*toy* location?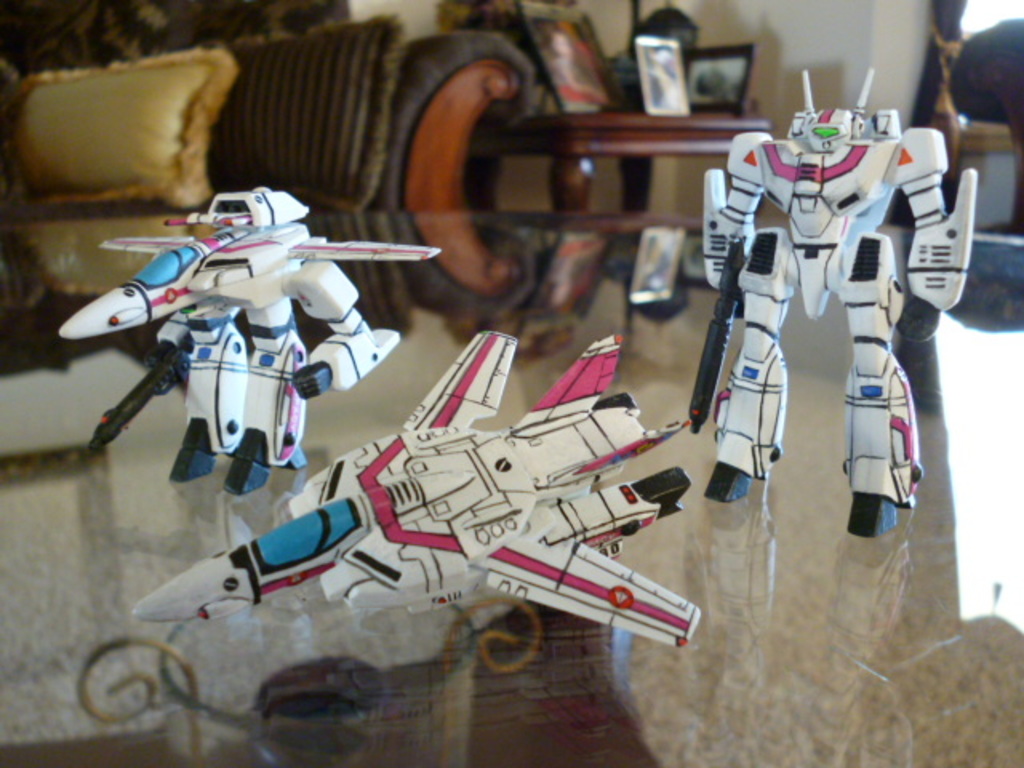
x1=48, y1=173, x2=434, y2=506
